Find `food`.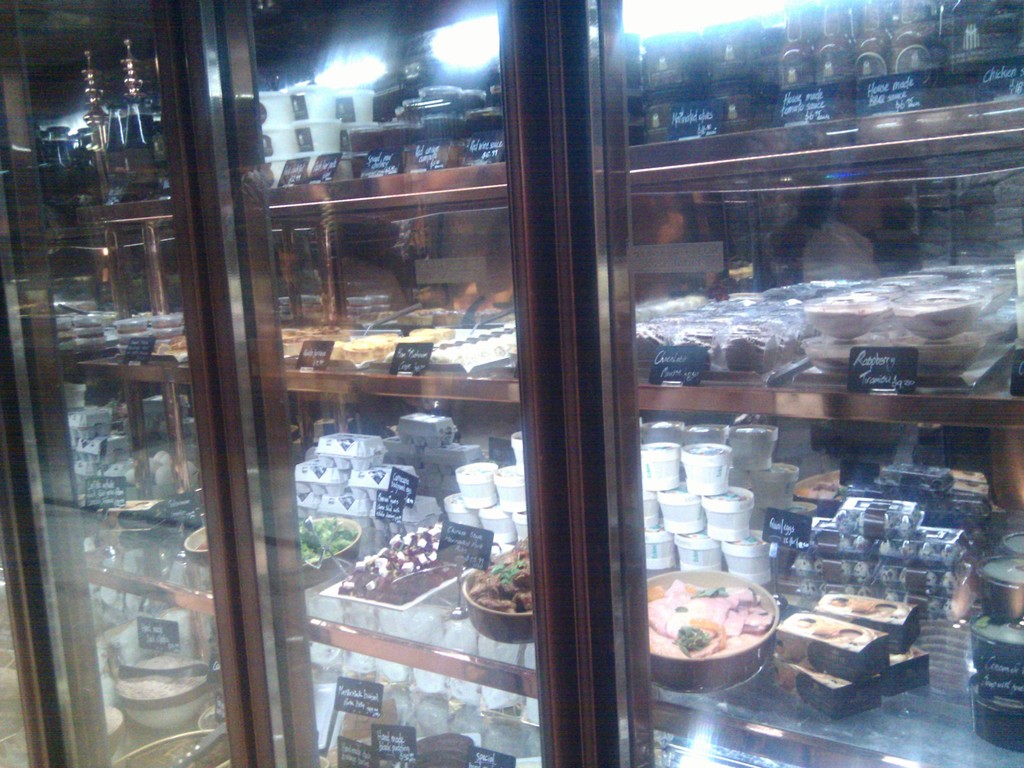
[x1=892, y1=333, x2=981, y2=372].
